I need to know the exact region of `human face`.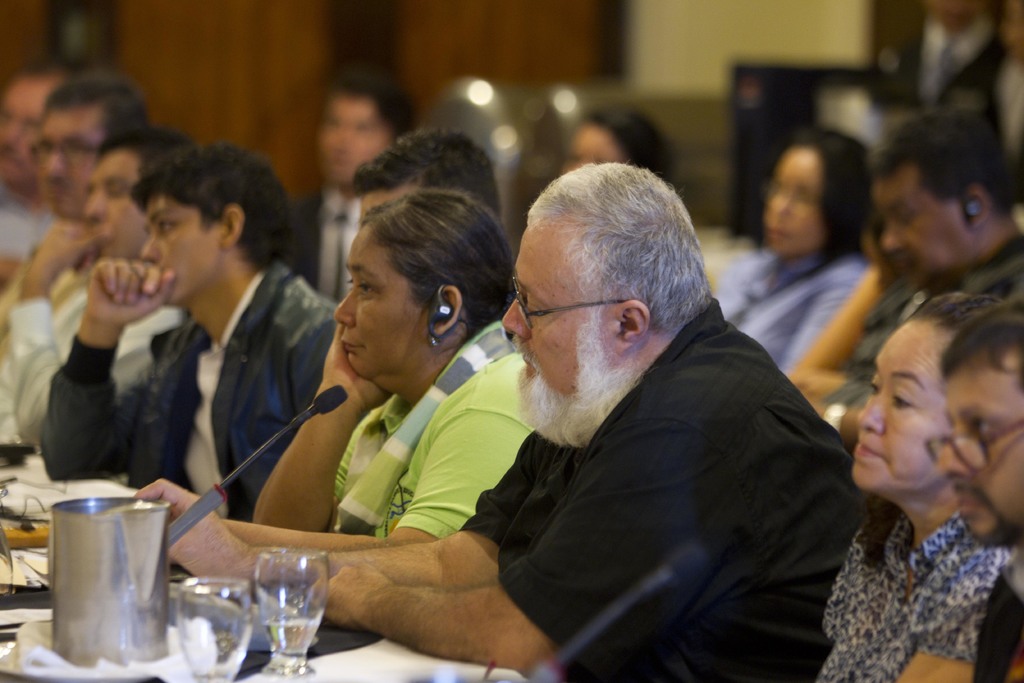
Region: pyautogui.locateOnScreen(83, 152, 144, 264).
